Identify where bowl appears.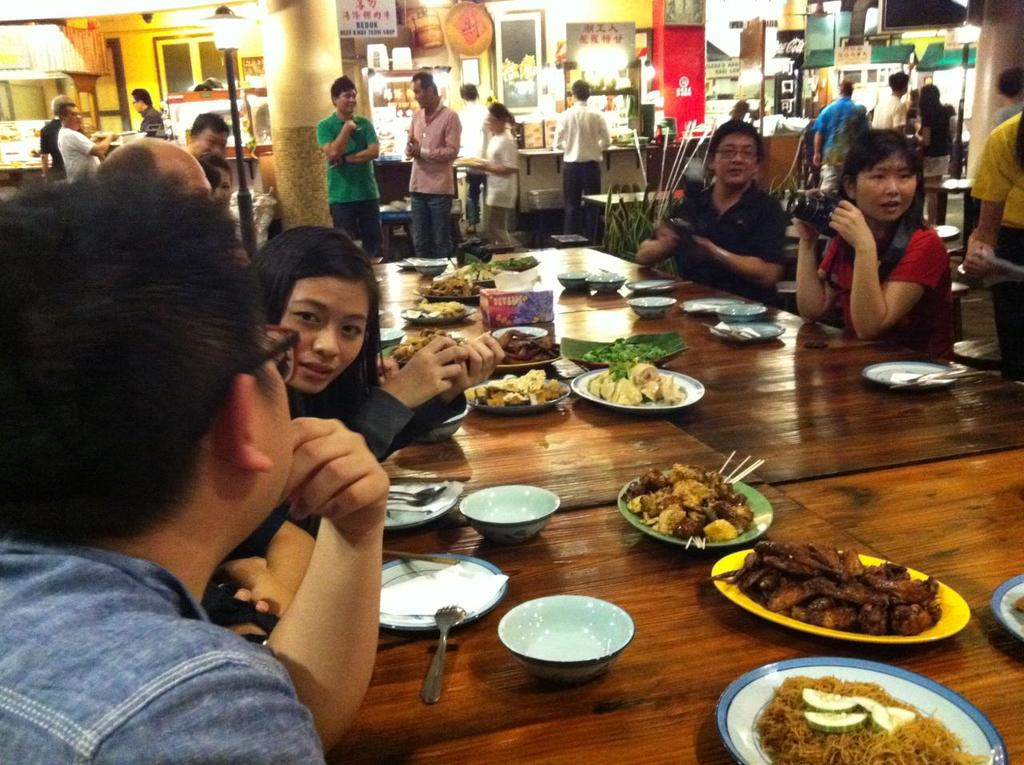
Appears at 457 486 560 546.
